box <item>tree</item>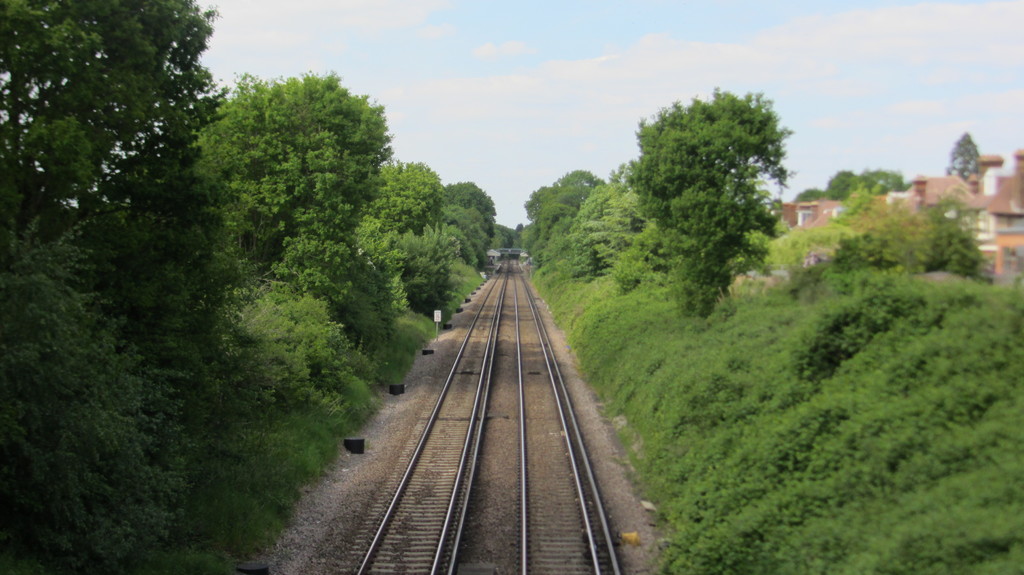
locate(824, 169, 859, 203)
